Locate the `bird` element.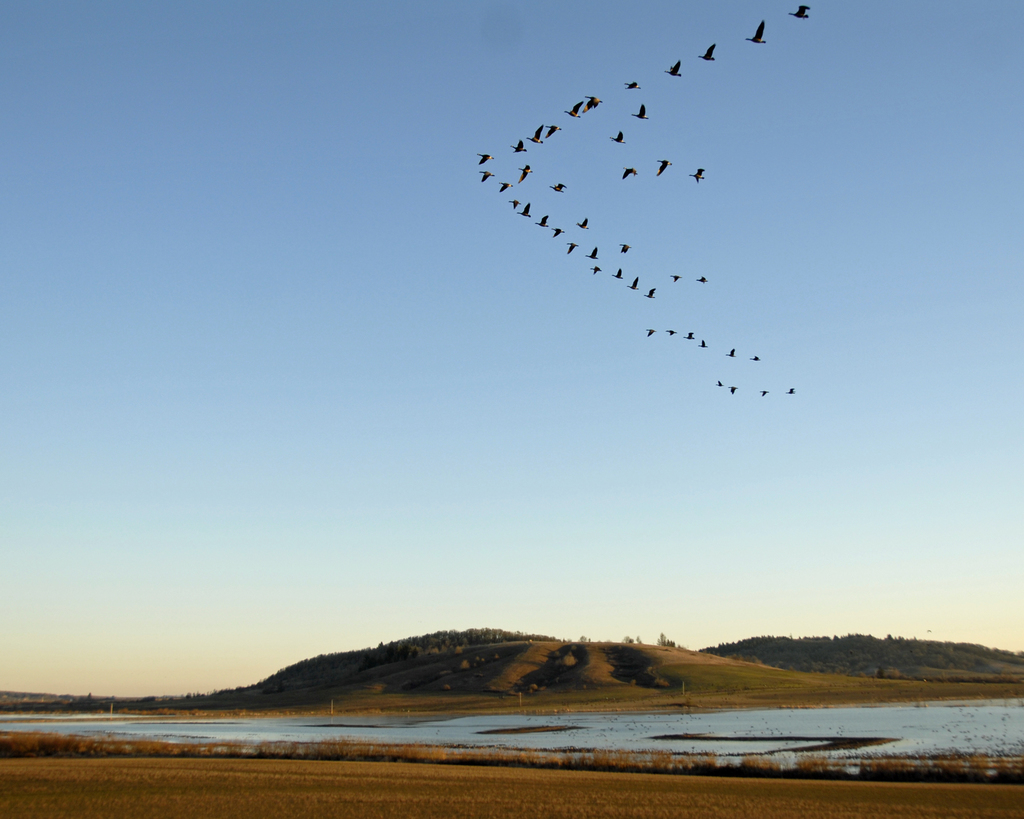
Element bbox: box(588, 263, 603, 277).
